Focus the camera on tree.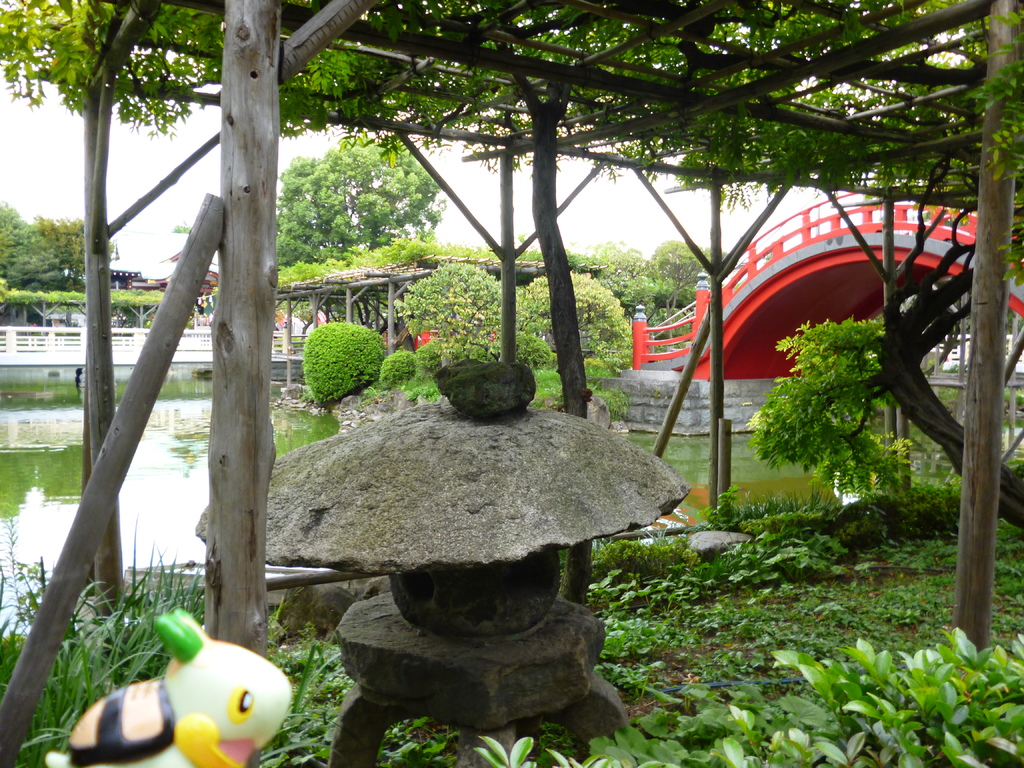
Focus region: <region>273, 134, 451, 317</region>.
